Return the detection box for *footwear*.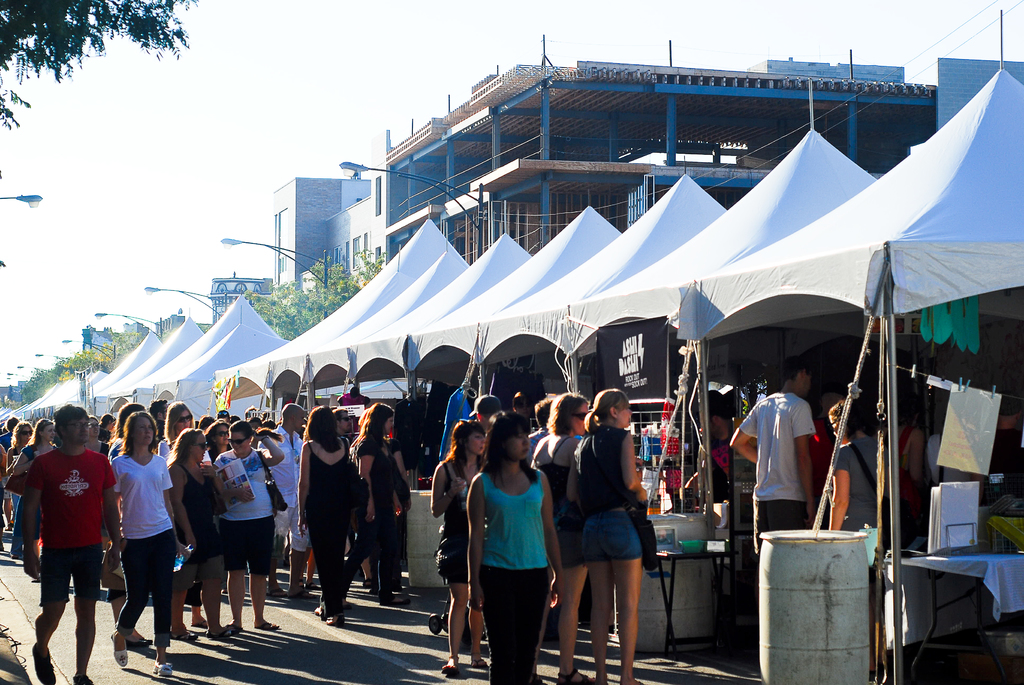
bbox(444, 656, 459, 673).
